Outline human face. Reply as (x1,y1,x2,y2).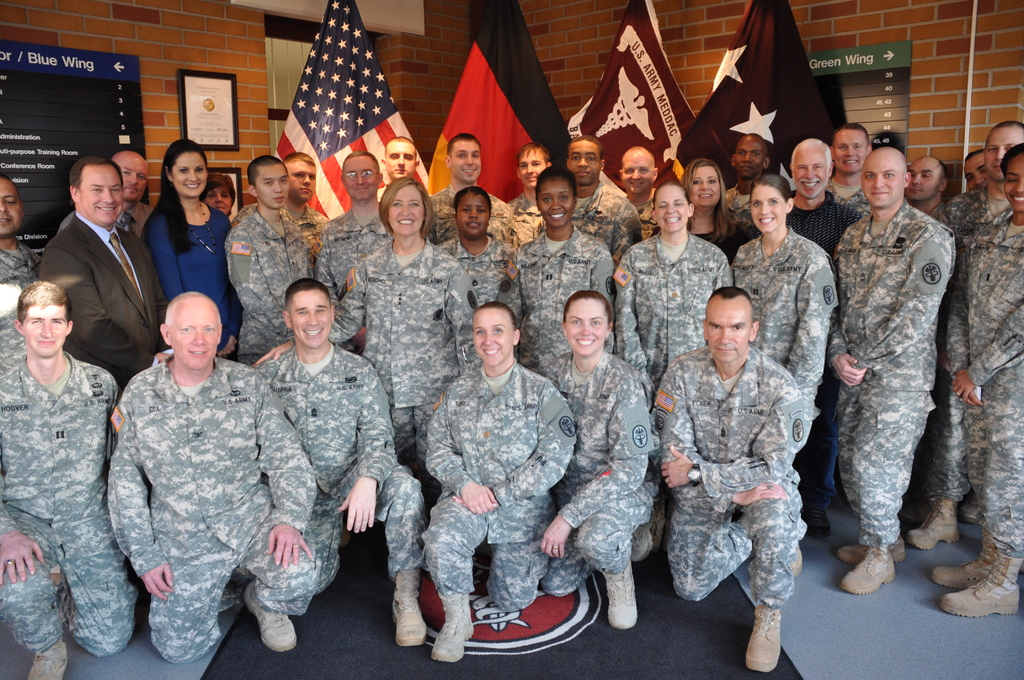
(386,136,417,178).
